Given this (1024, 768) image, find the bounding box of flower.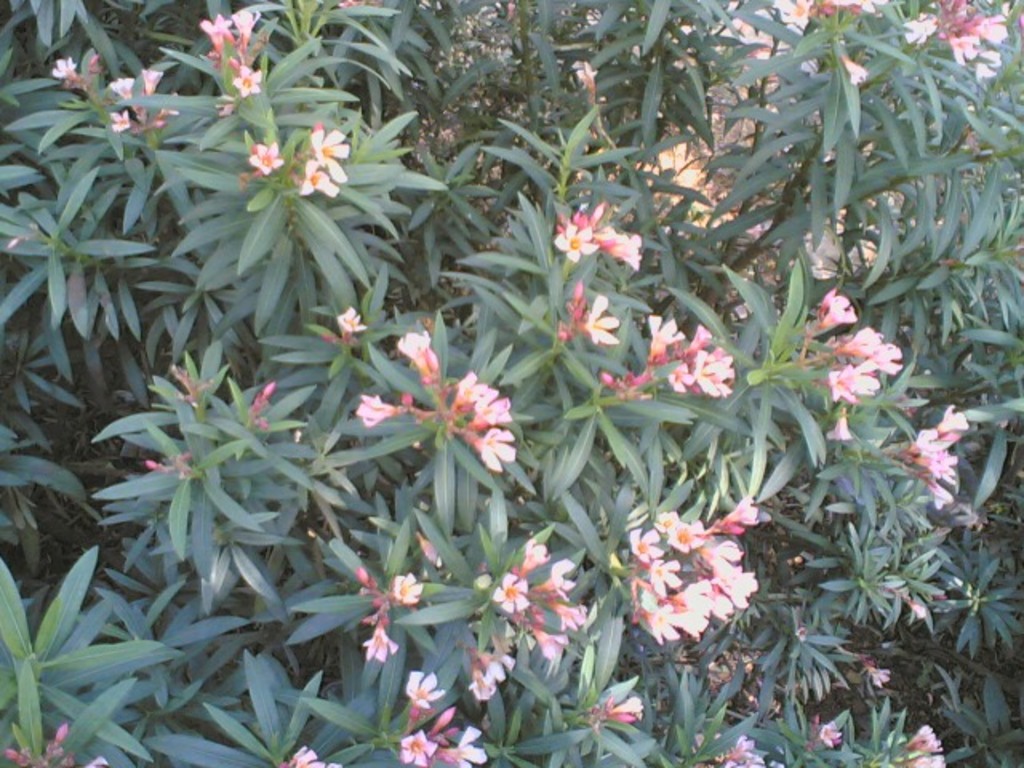
detection(302, 155, 336, 194).
